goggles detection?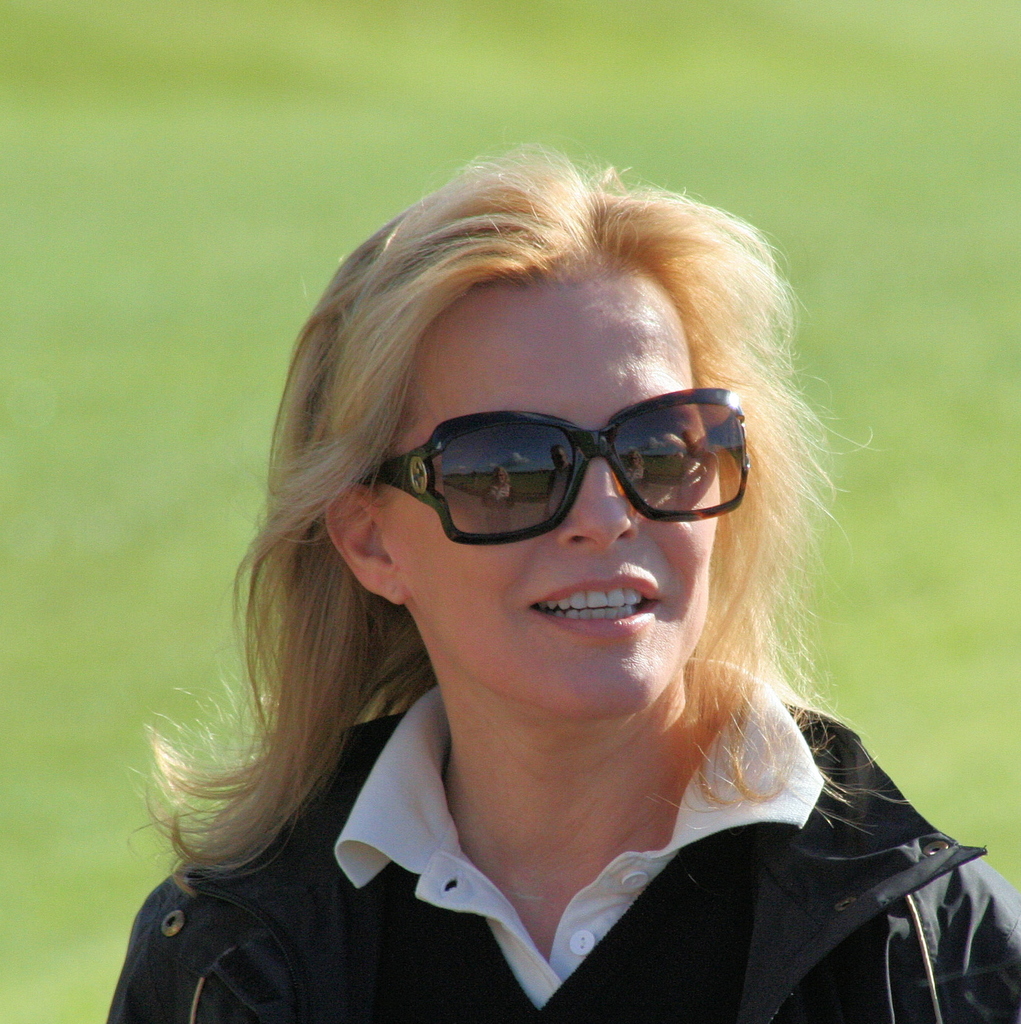
x1=367, y1=382, x2=752, y2=546
